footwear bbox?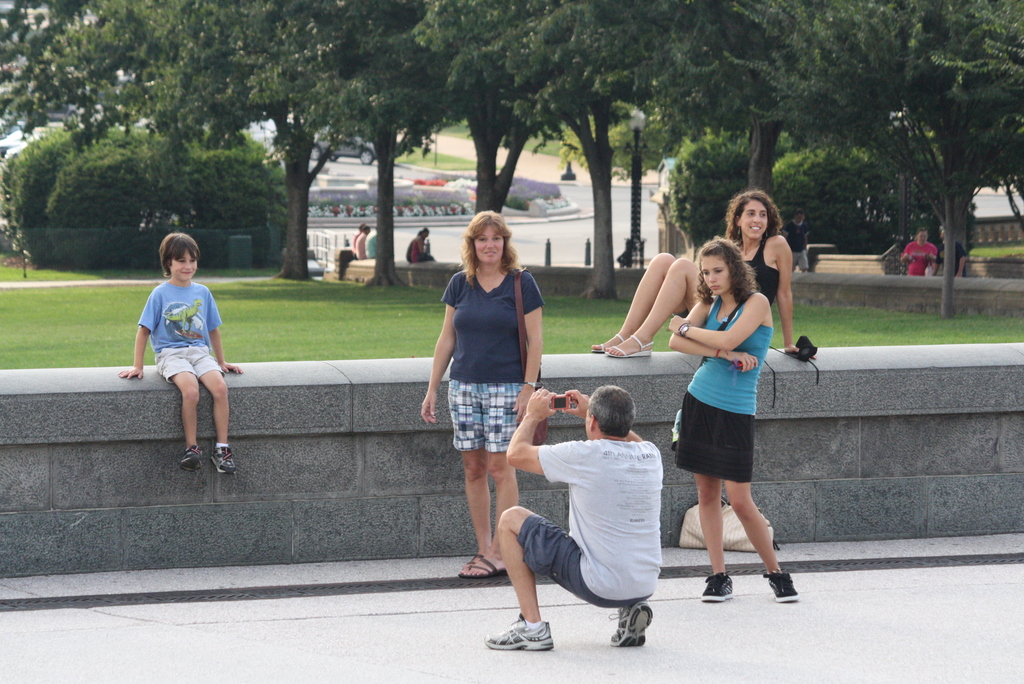
(left=593, top=332, right=624, bottom=351)
